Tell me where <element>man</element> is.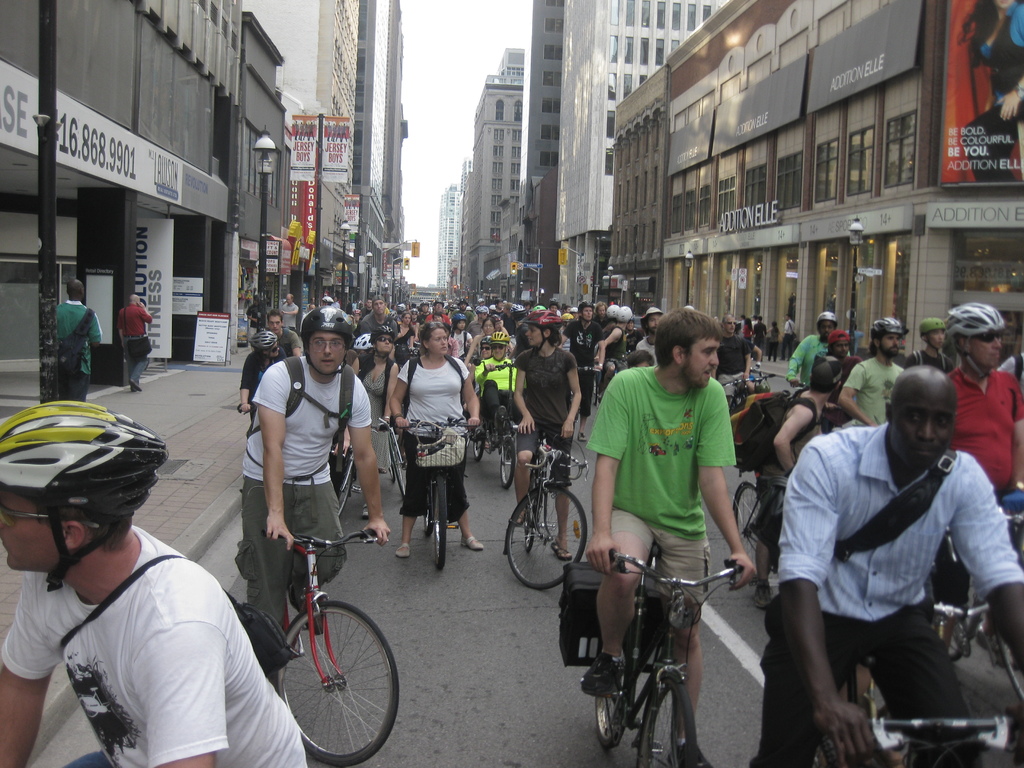
<element>man</element> is at {"left": 582, "top": 307, "right": 758, "bottom": 767}.
